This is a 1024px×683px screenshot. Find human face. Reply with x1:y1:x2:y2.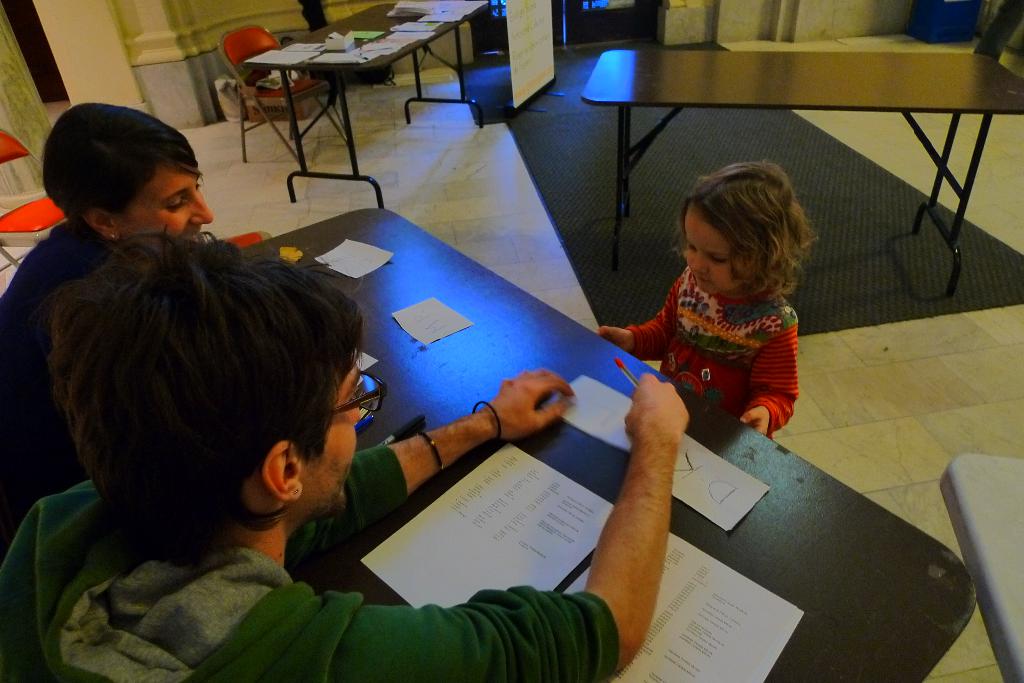
327:346:368:499.
